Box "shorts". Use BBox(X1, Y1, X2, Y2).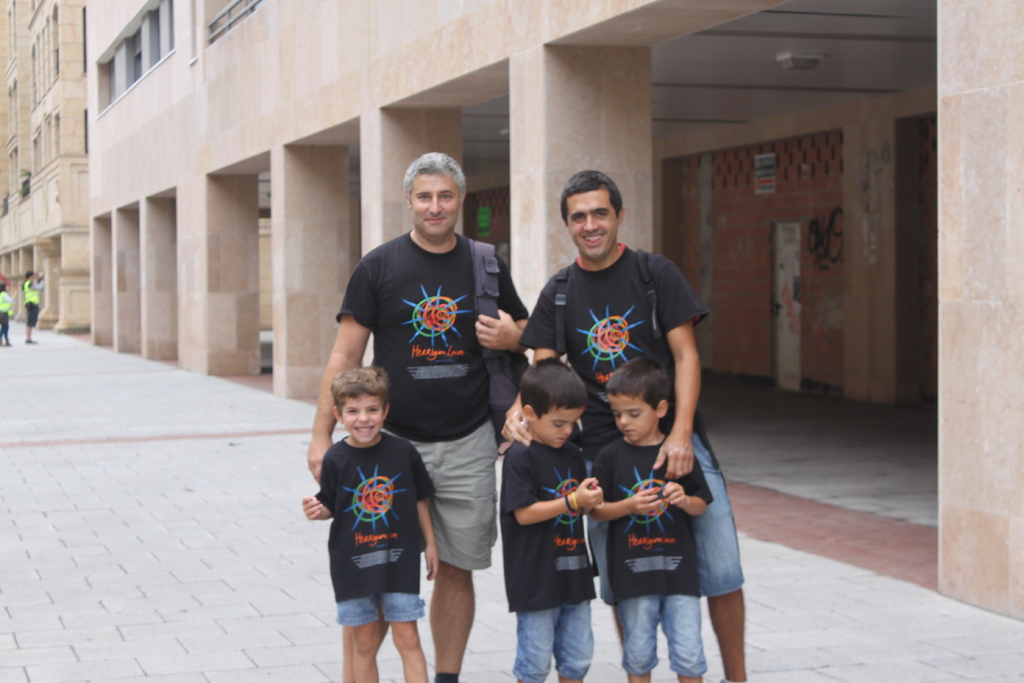
BBox(614, 600, 708, 676).
